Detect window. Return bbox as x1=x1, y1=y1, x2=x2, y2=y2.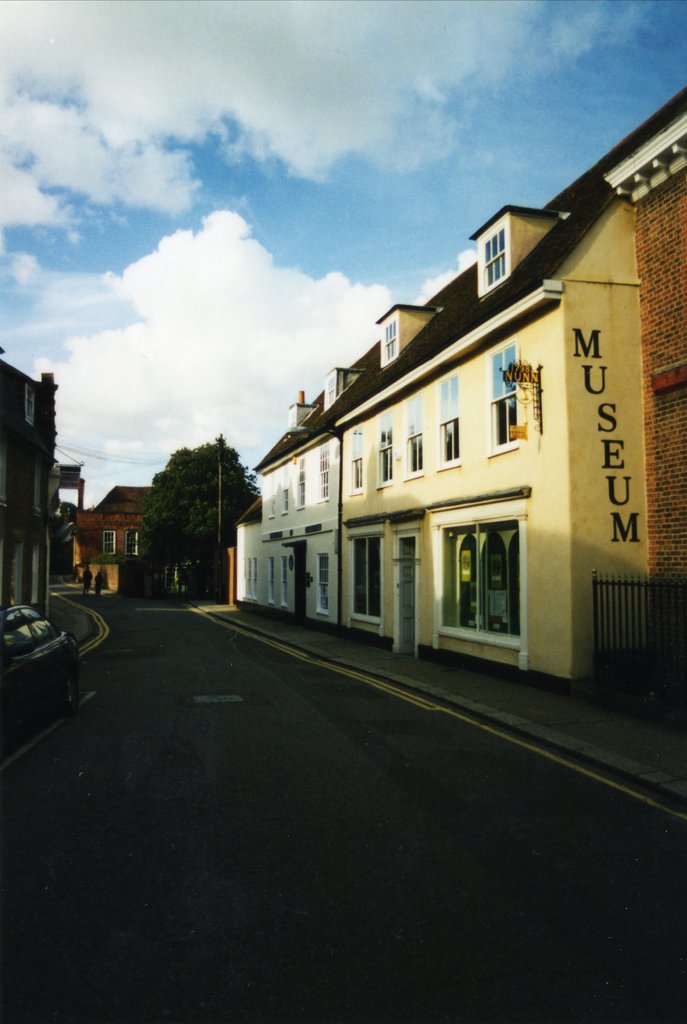
x1=474, y1=212, x2=514, y2=296.
